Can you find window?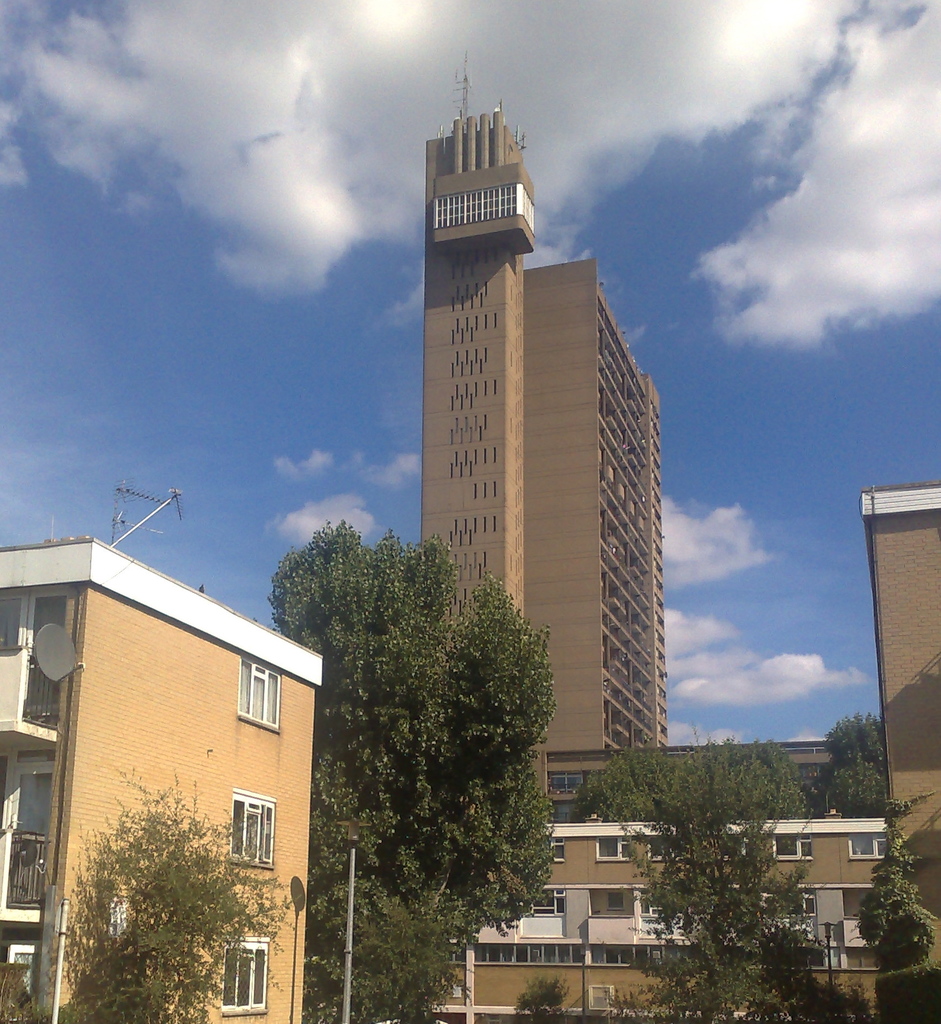
Yes, bounding box: bbox=(771, 833, 810, 861).
